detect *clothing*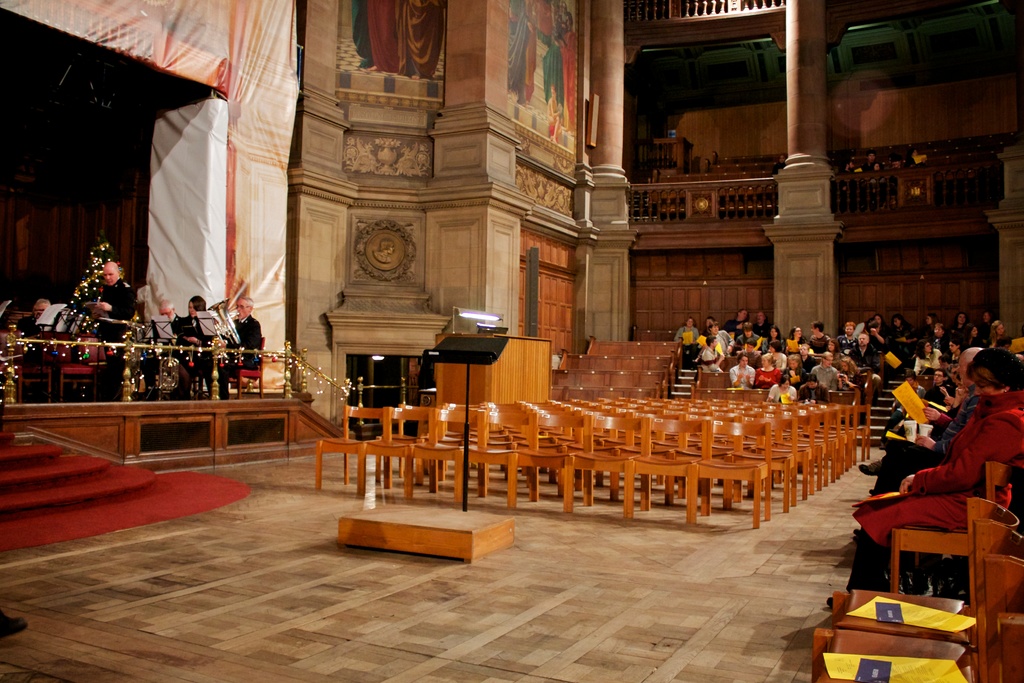
rect(78, 279, 136, 340)
